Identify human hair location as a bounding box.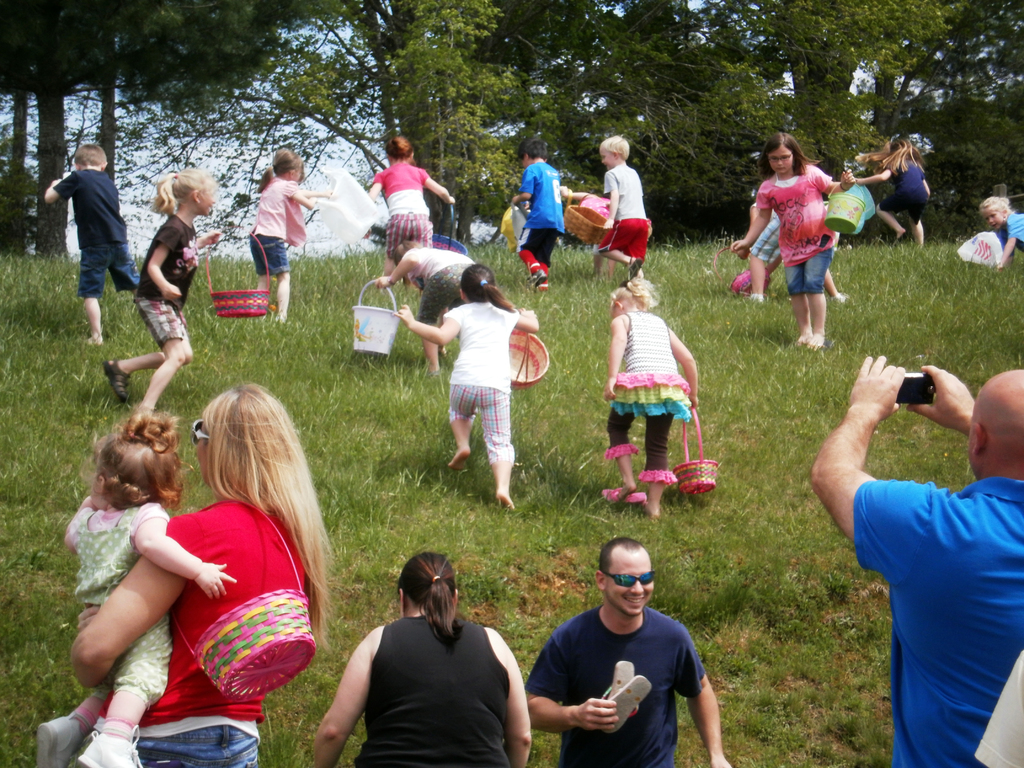
l=598, t=135, r=630, b=164.
